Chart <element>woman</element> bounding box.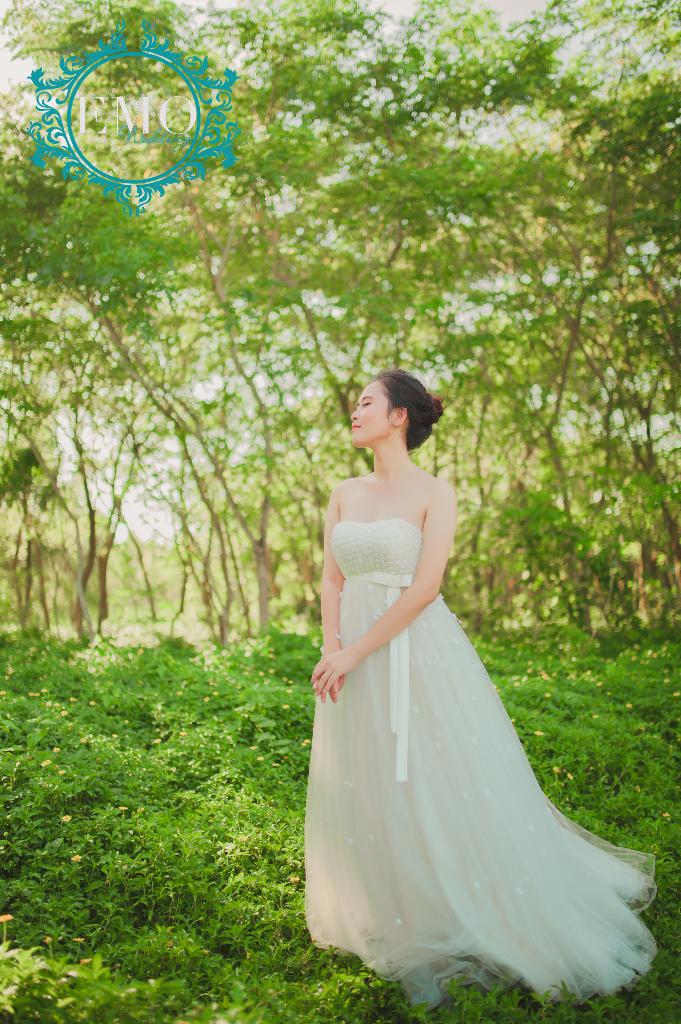
Charted: [294, 368, 641, 979].
